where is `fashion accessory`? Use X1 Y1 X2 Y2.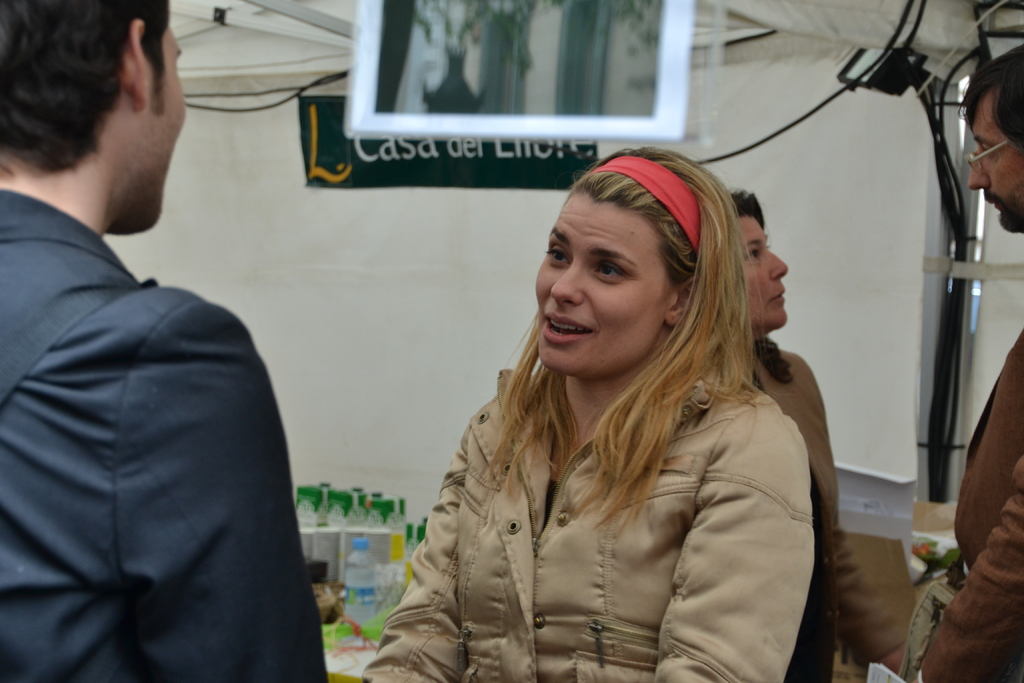
596 155 700 252.
